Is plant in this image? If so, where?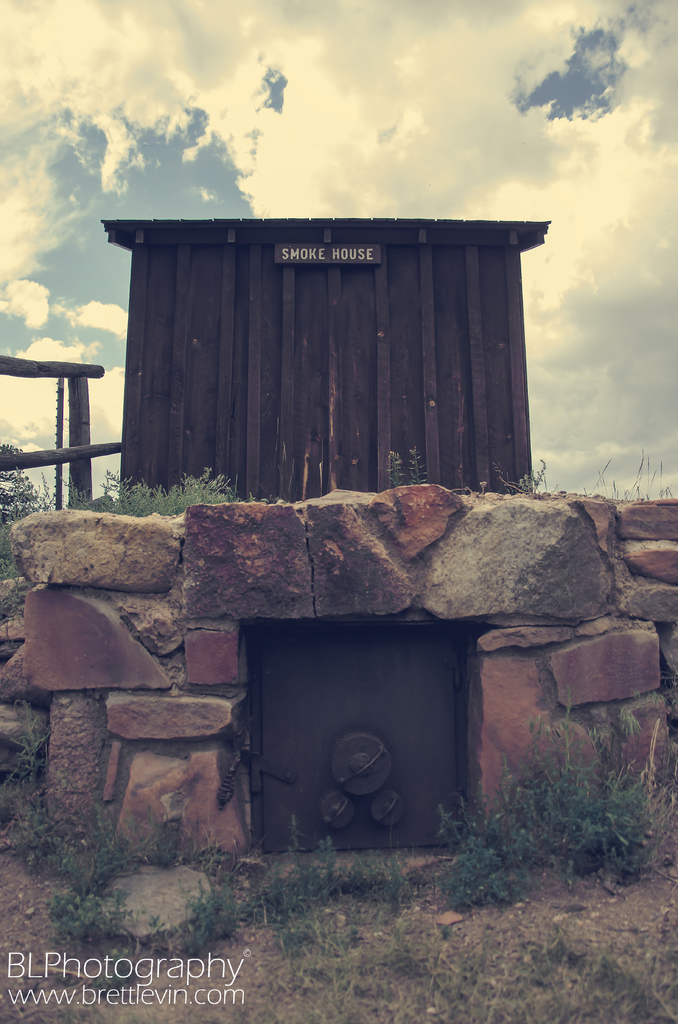
Yes, at crop(0, 699, 49, 872).
